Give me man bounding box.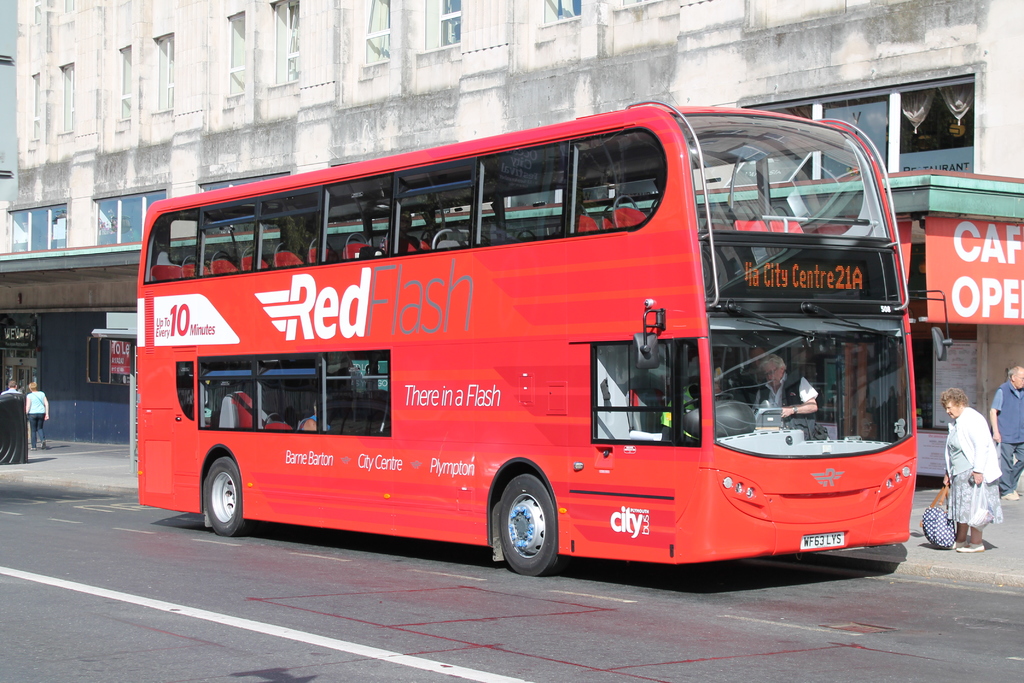
[752,354,818,421].
